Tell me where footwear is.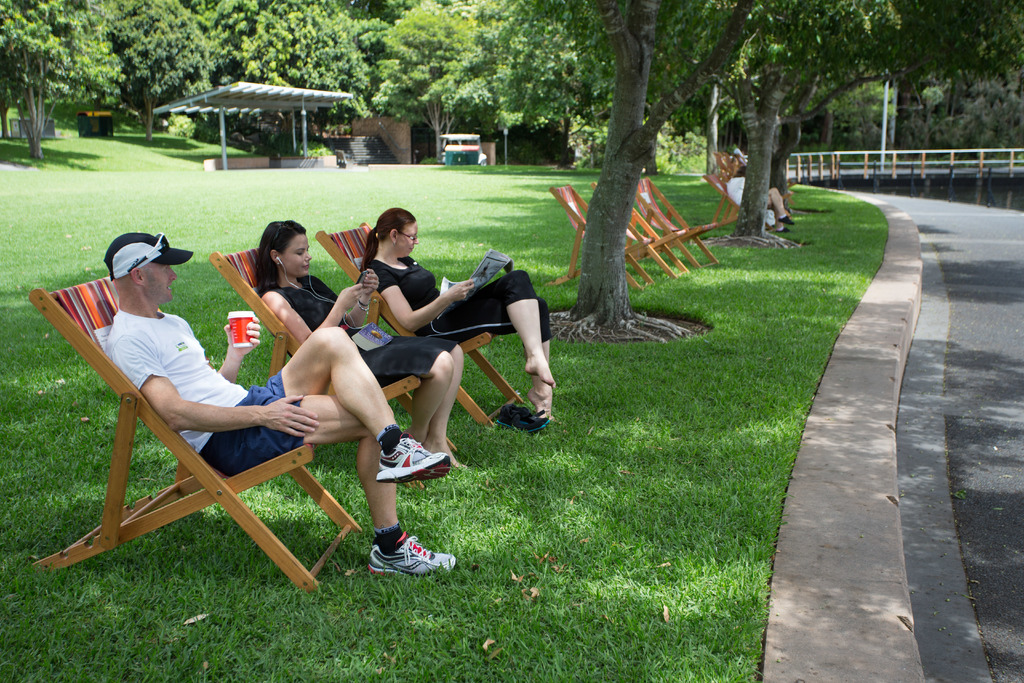
footwear is at pyautogui.locateOnScreen(376, 436, 450, 483).
